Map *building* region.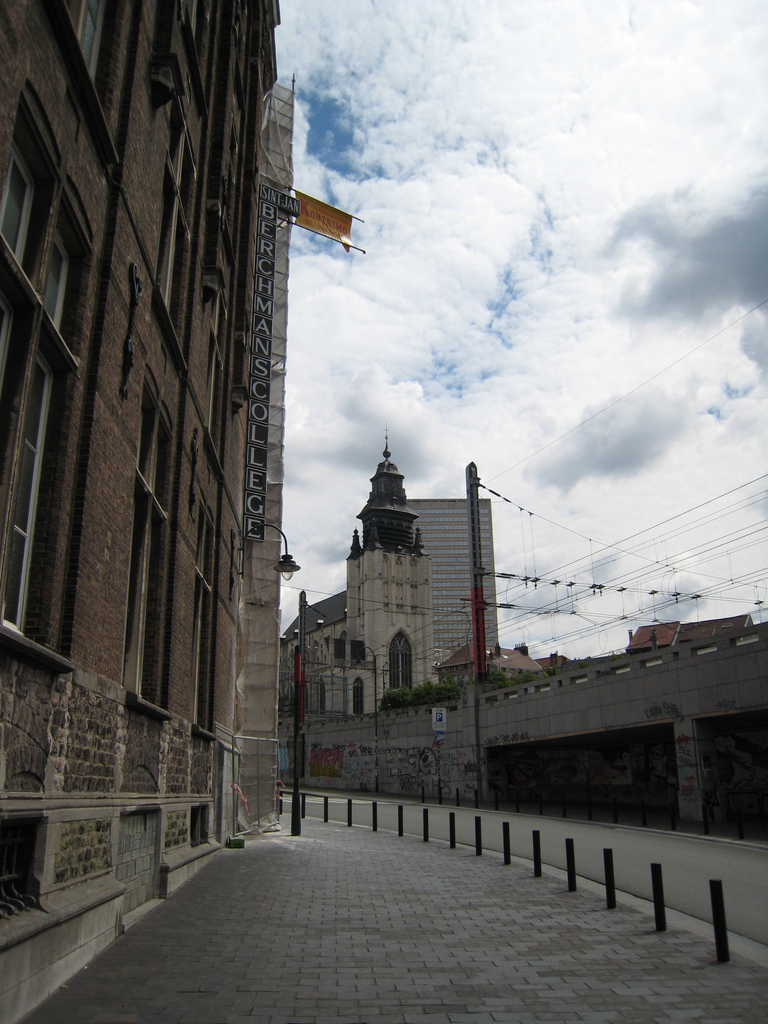
Mapped to BBox(0, 1, 279, 1023).
